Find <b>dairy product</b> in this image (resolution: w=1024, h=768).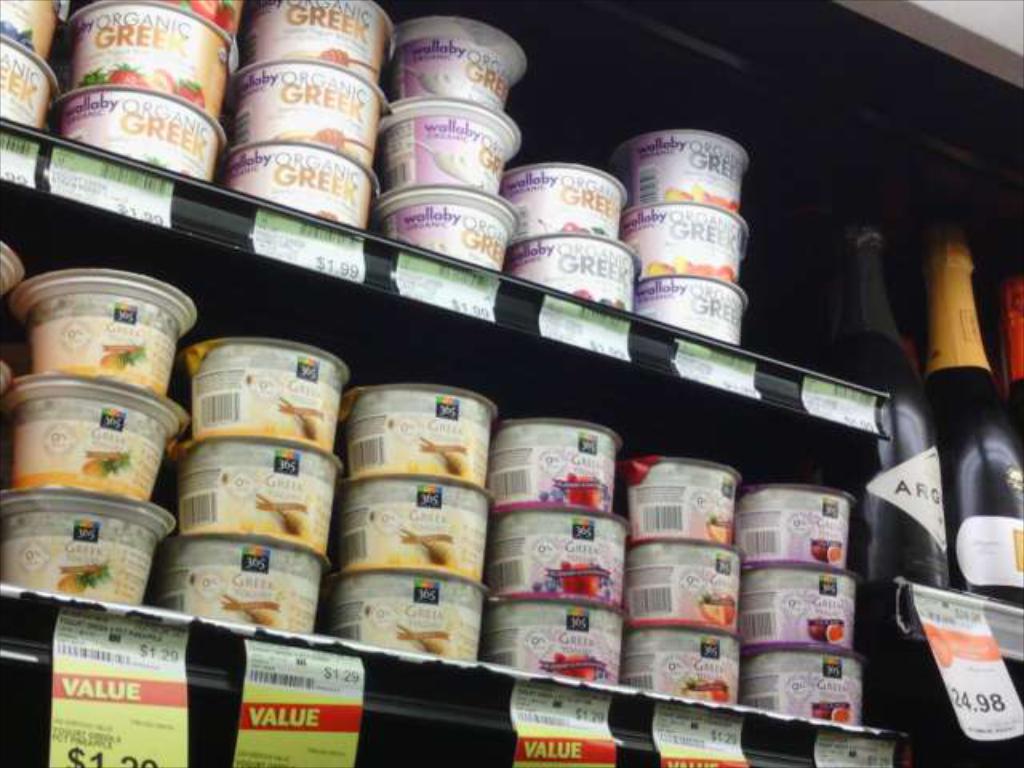
<box>341,392,491,493</box>.
